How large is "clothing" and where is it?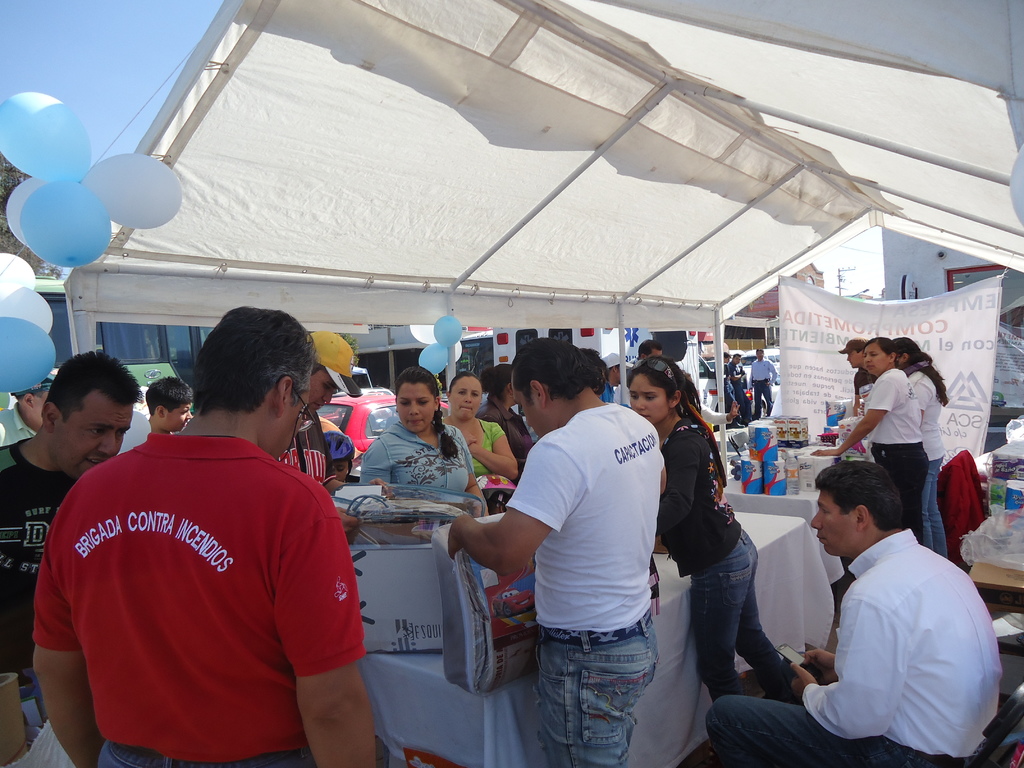
Bounding box: (x1=938, y1=449, x2=990, y2=565).
